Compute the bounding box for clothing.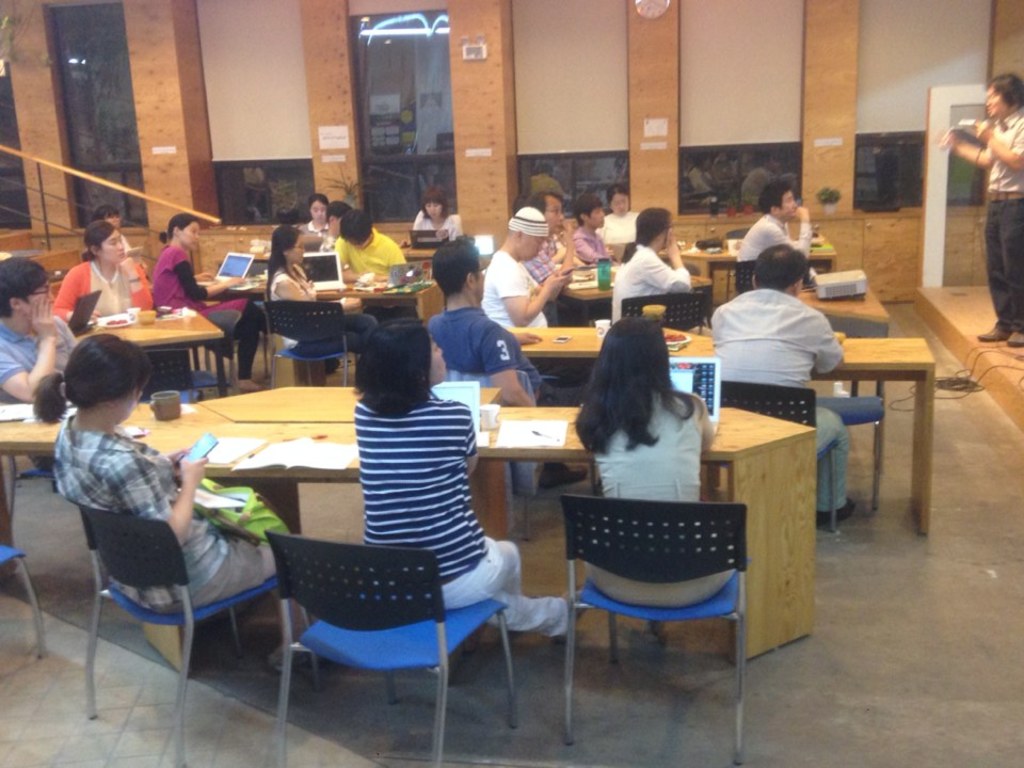
[x1=587, y1=382, x2=733, y2=612].
